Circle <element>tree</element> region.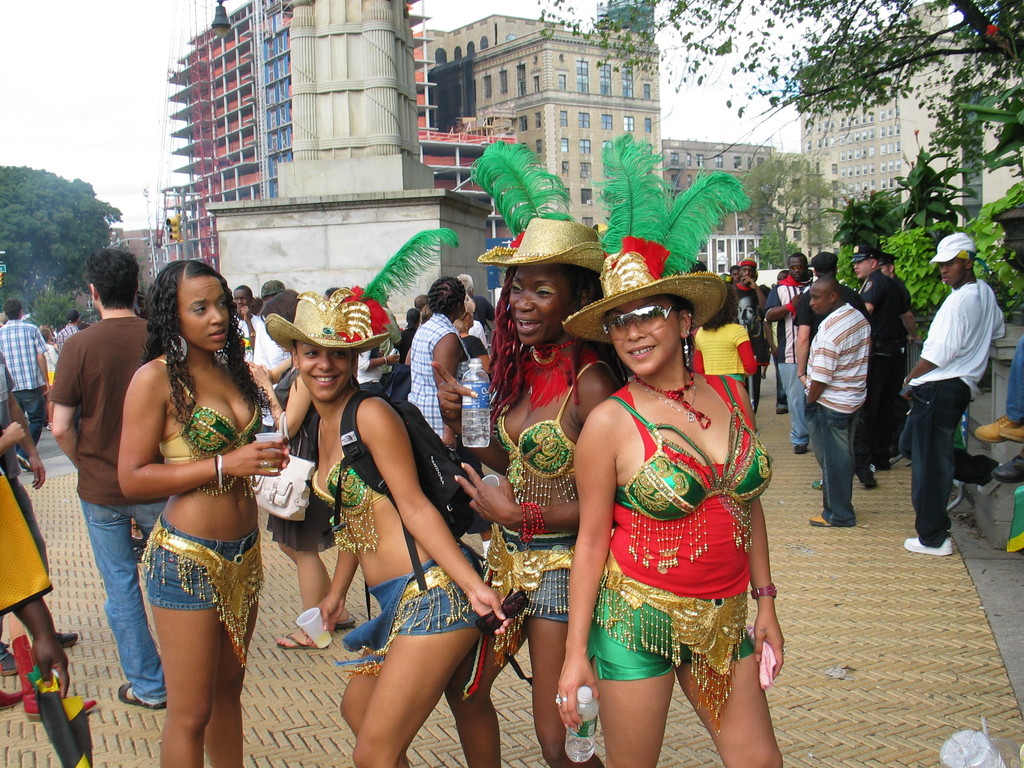
Region: detection(0, 157, 126, 276).
